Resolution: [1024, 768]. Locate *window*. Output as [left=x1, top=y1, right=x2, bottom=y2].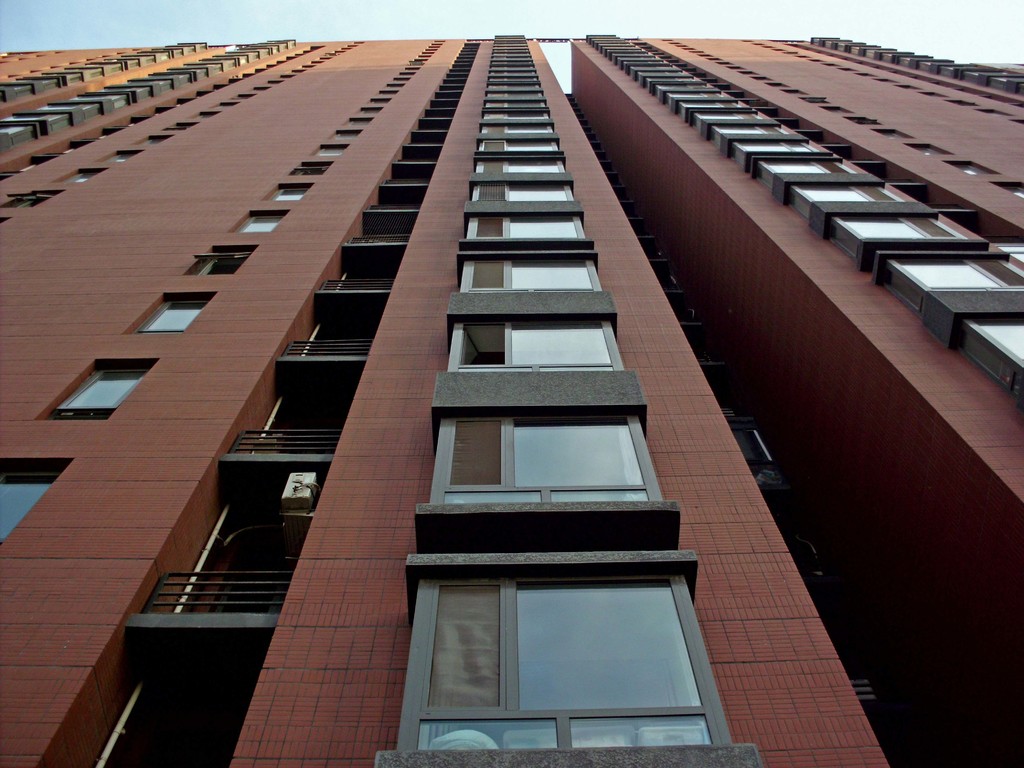
[left=124, top=289, right=220, bottom=332].
